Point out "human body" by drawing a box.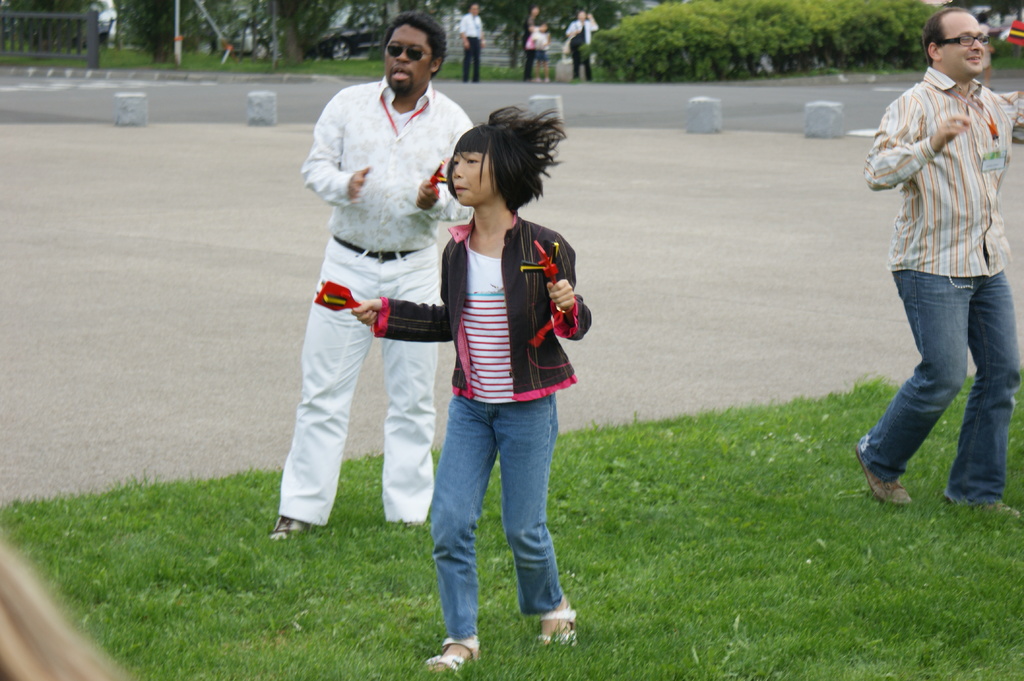
select_region(870, 46, 1013, 518).
